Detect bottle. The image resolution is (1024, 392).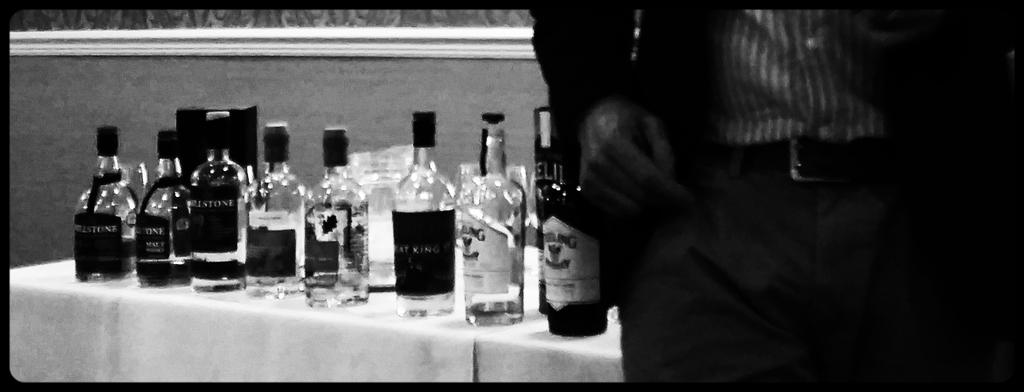
pyautogui.locateOnScreen(188, 111, 248, 291).
